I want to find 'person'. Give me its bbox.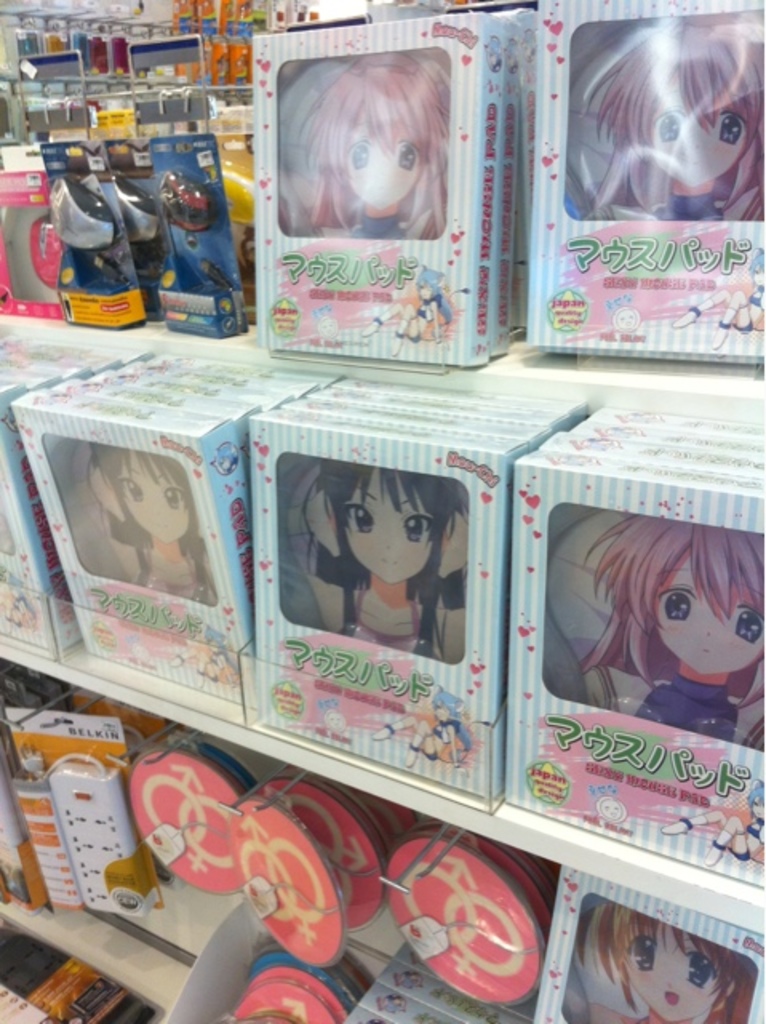
585 11 764 221.
